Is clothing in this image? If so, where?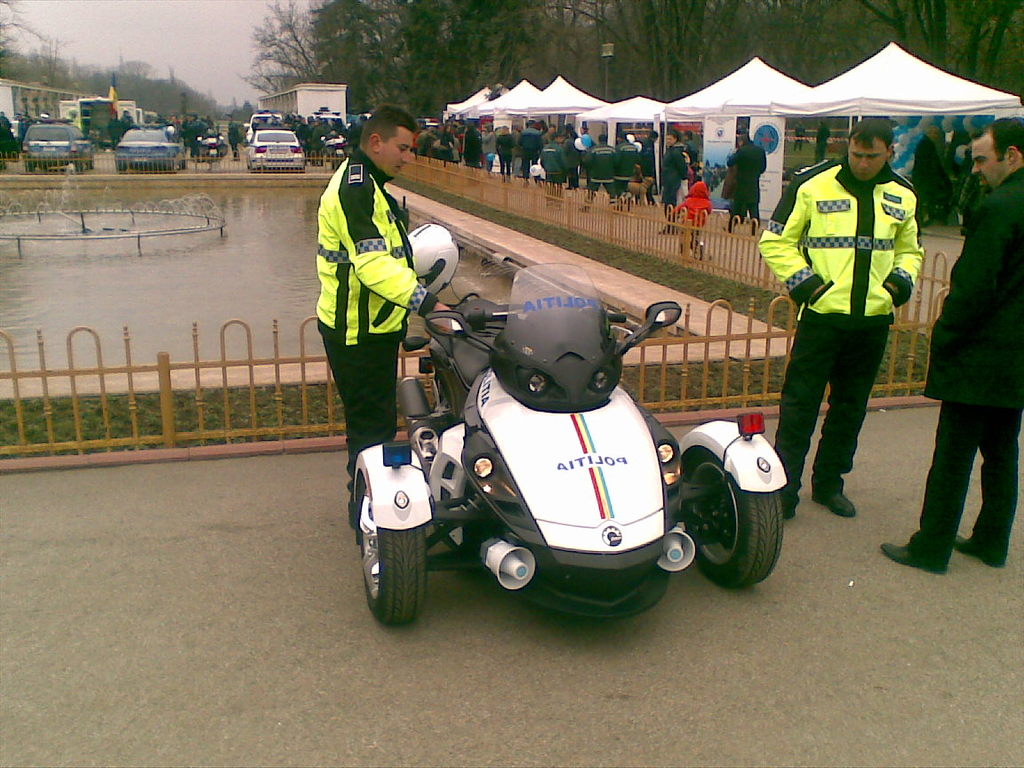
Yes, at <box>617,142,636,192</box>.
